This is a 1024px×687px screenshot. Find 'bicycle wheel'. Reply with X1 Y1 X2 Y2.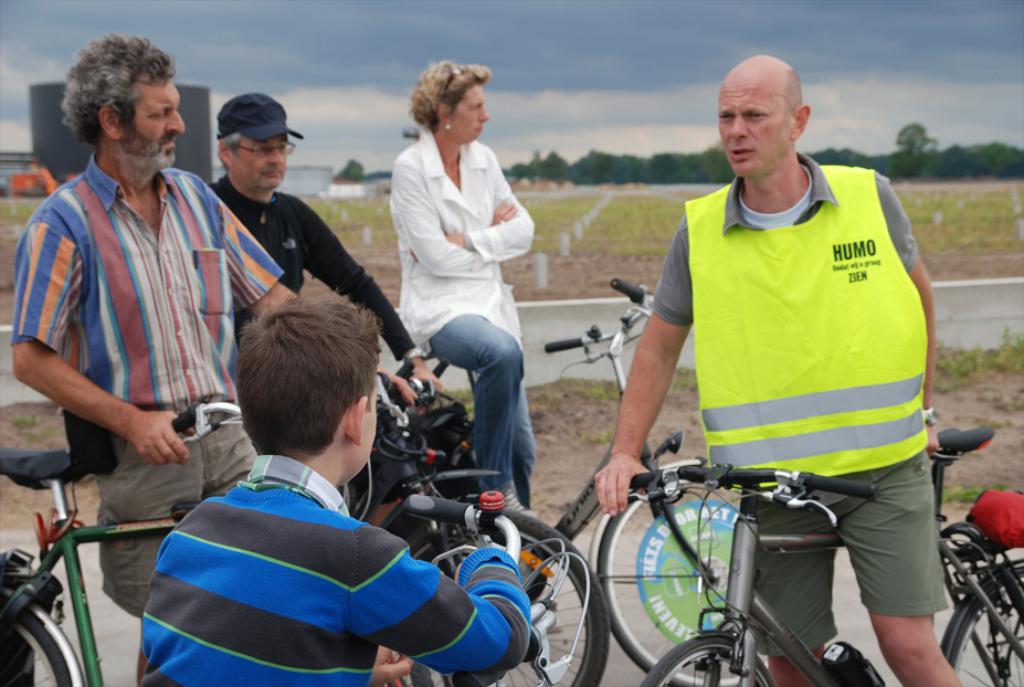
637 631 774 686.
